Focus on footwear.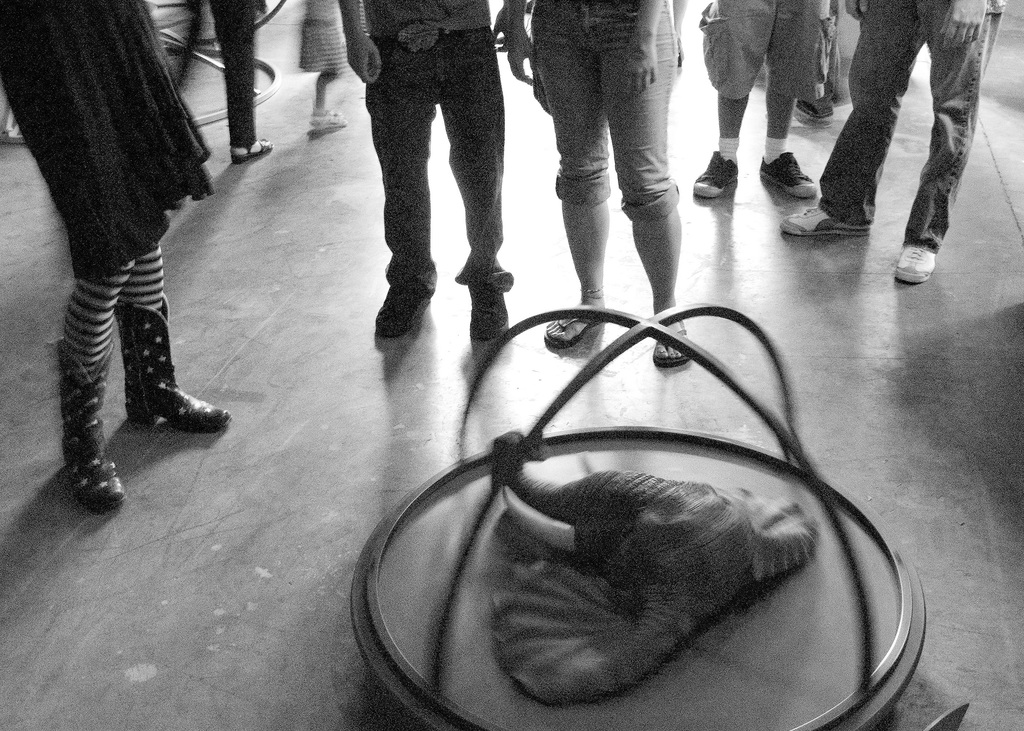
Focused at detection(52, 338, 132, 514).
